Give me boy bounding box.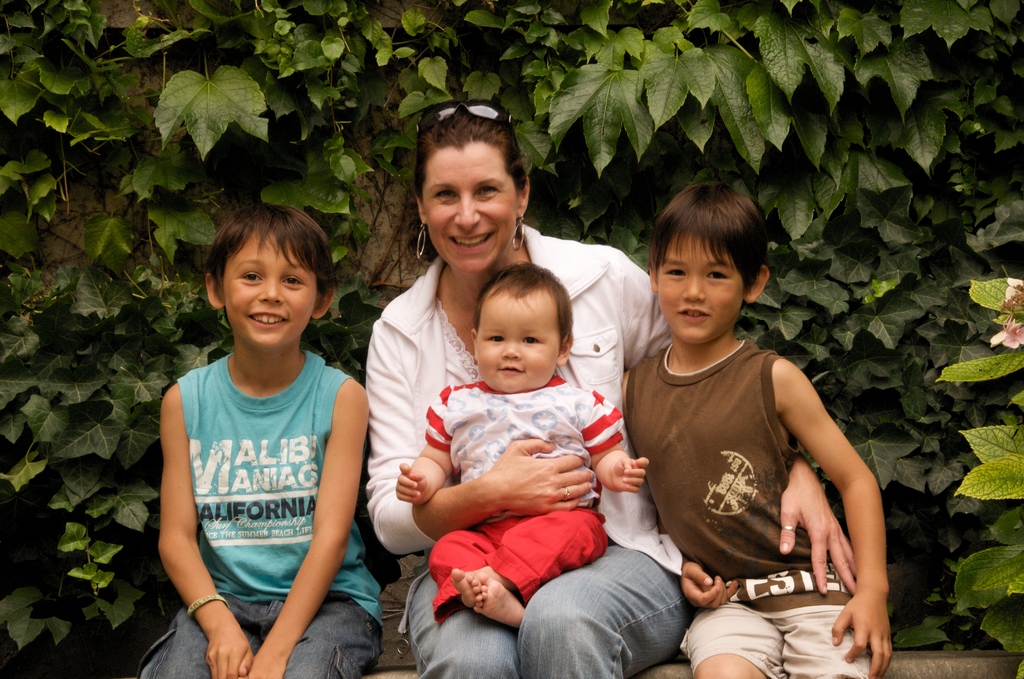
127/202/370/678.
